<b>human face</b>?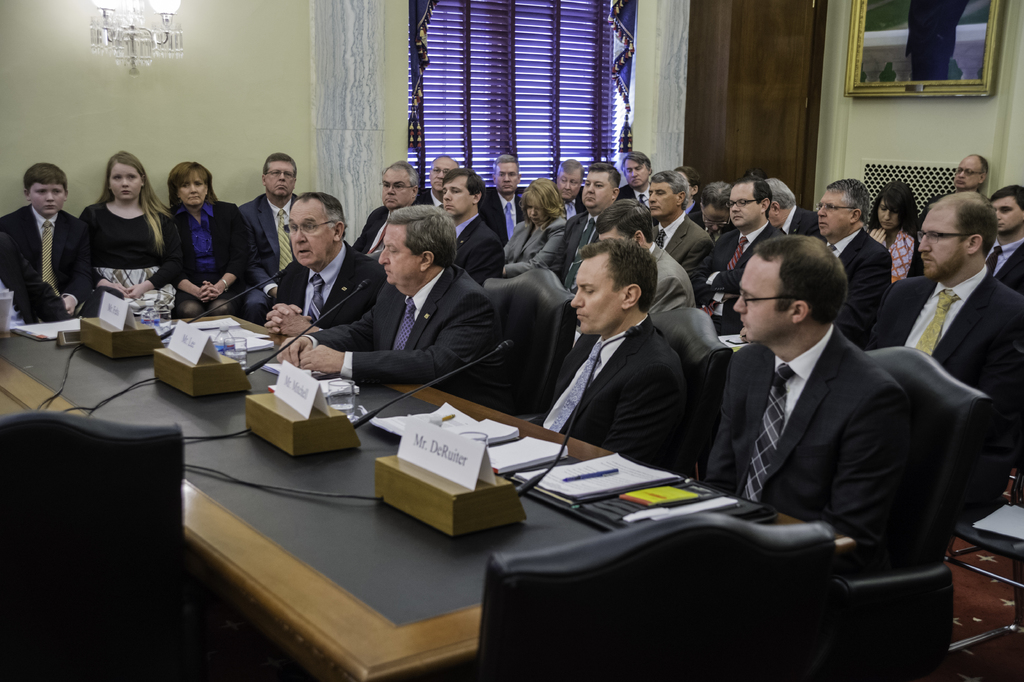
[left=568, top=259, right=625, bottom=335]
